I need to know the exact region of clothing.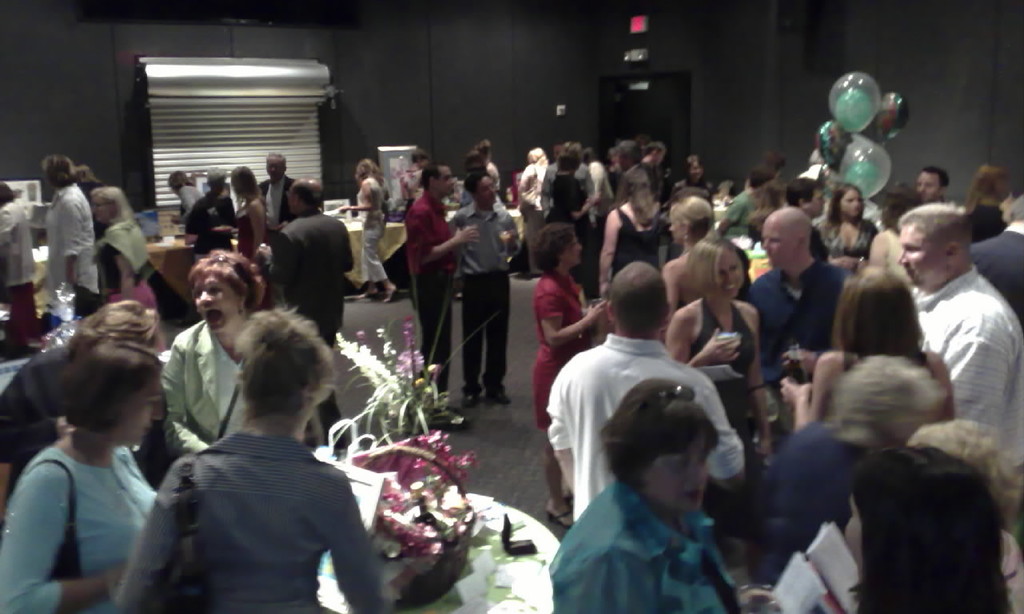
Region: select_region(188, 188, 229, 256).
